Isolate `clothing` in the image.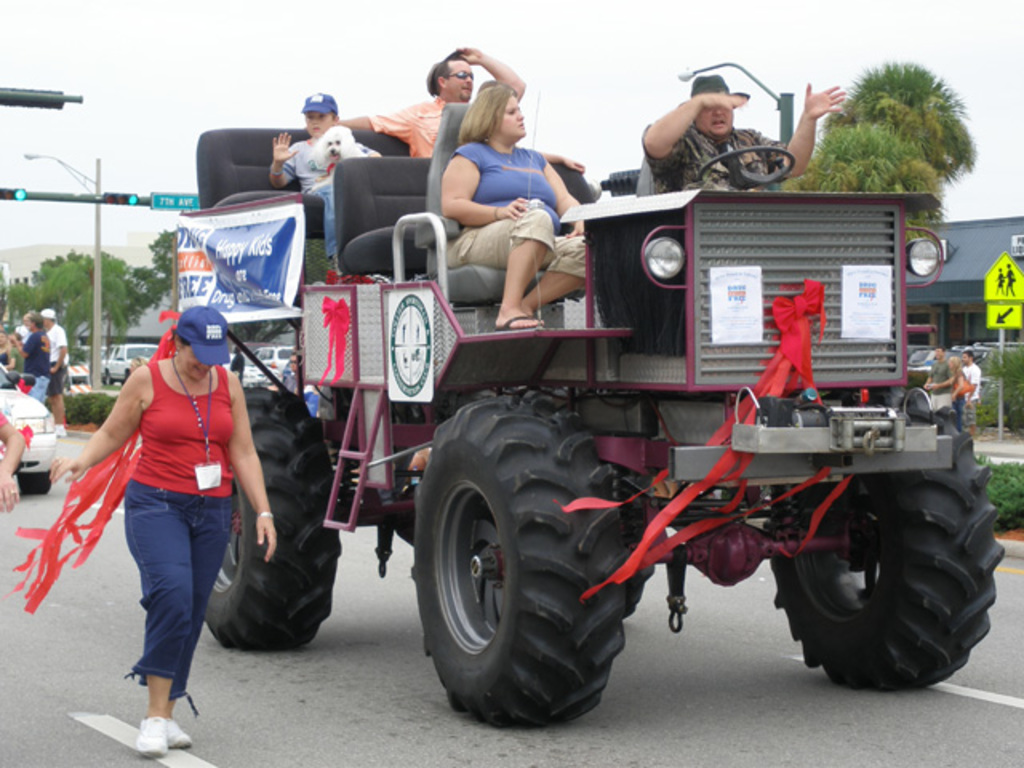
Isolated region: BBox(445, 134, 587, 285).
